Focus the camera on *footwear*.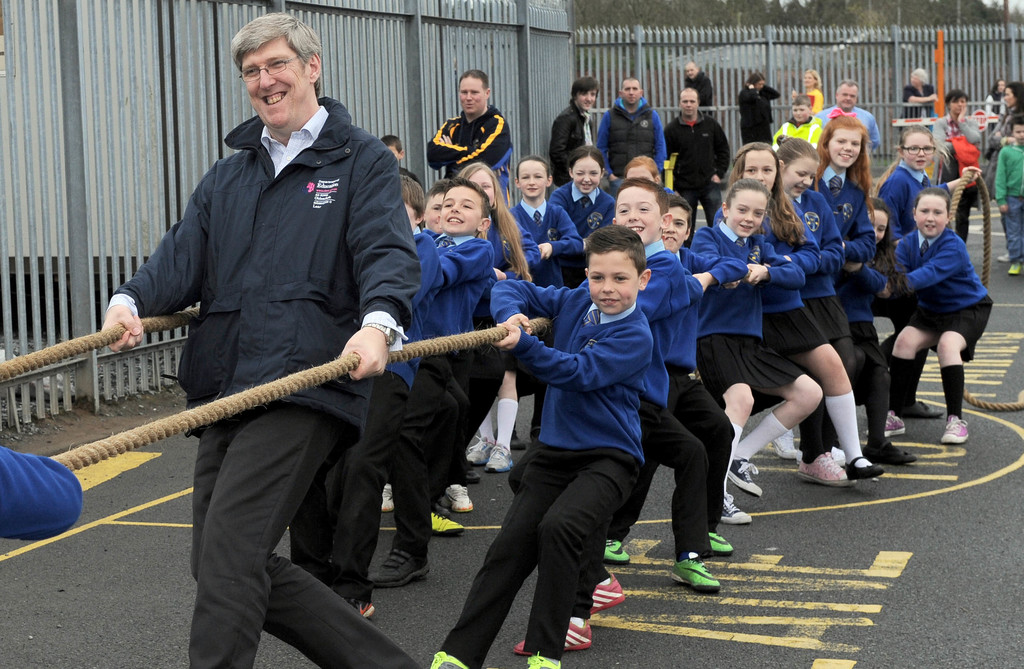
Focus region: [669, 556, 731, 590].
